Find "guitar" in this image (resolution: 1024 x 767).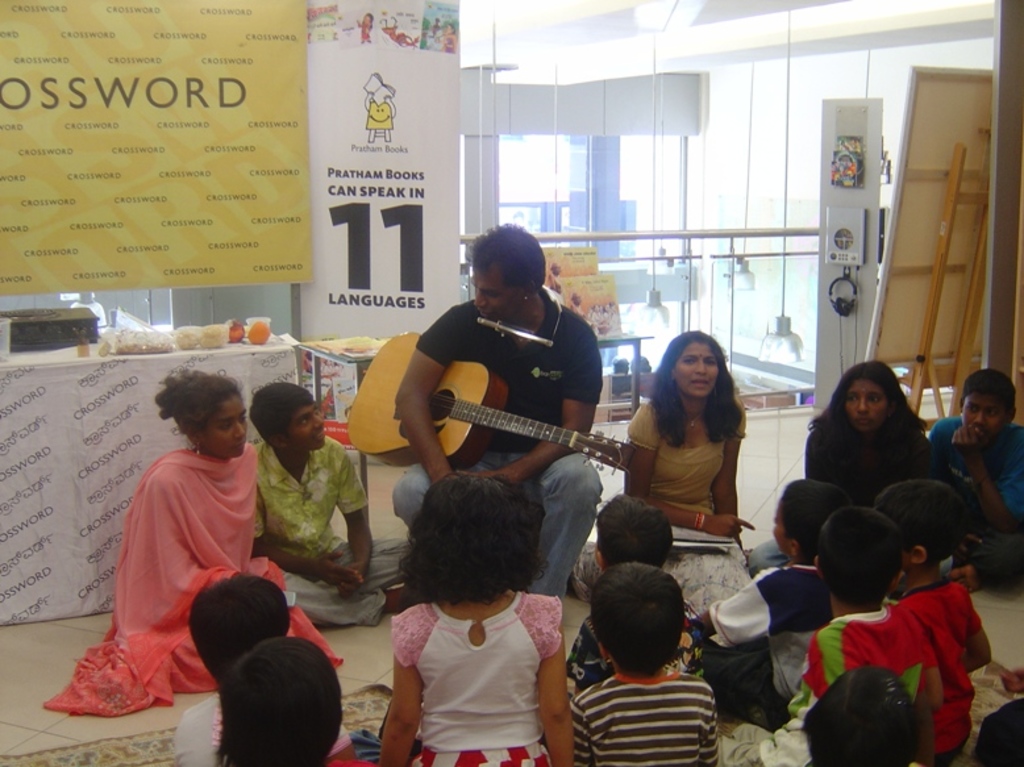
crop(342, 329, 641, 487).
